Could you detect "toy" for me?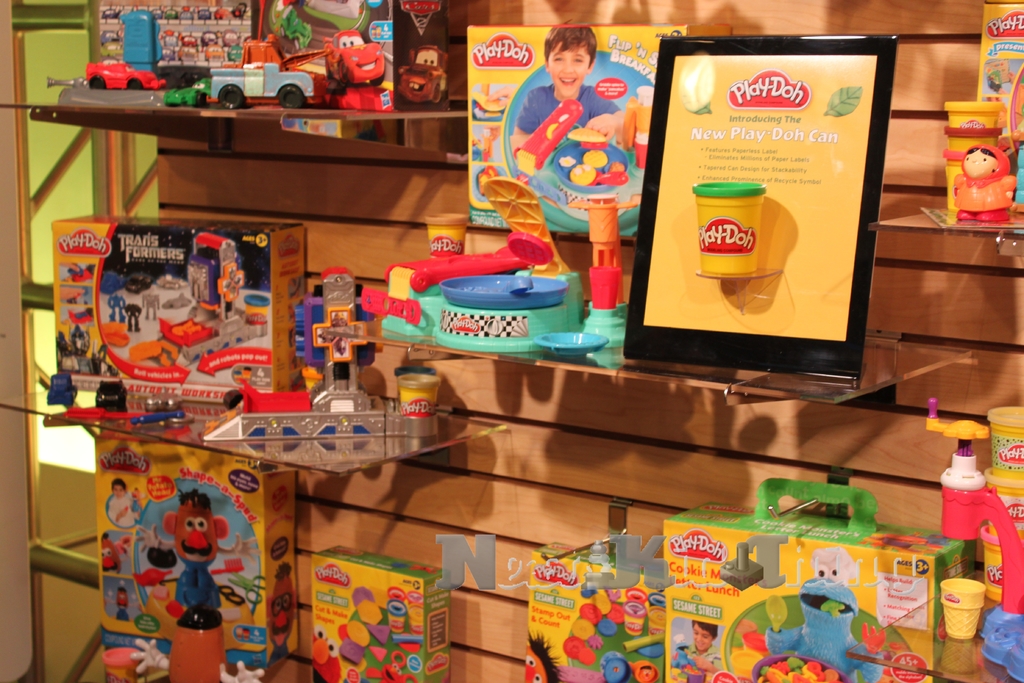
Detection result: {"left": 584, "top": 190, "right": 627, "bottom": 353}.
